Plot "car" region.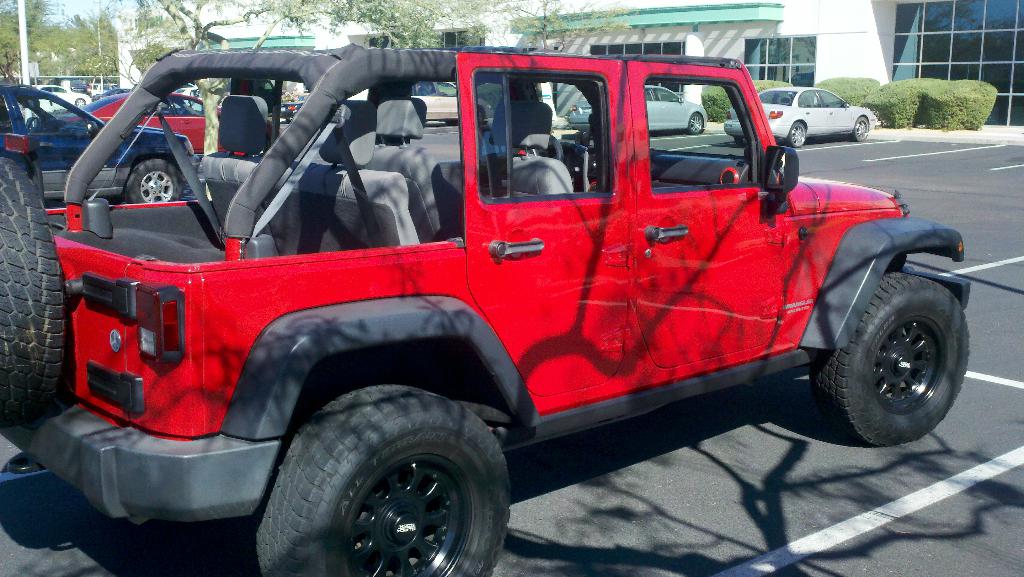
Plotted at rect(556, 80, 713, 144).
